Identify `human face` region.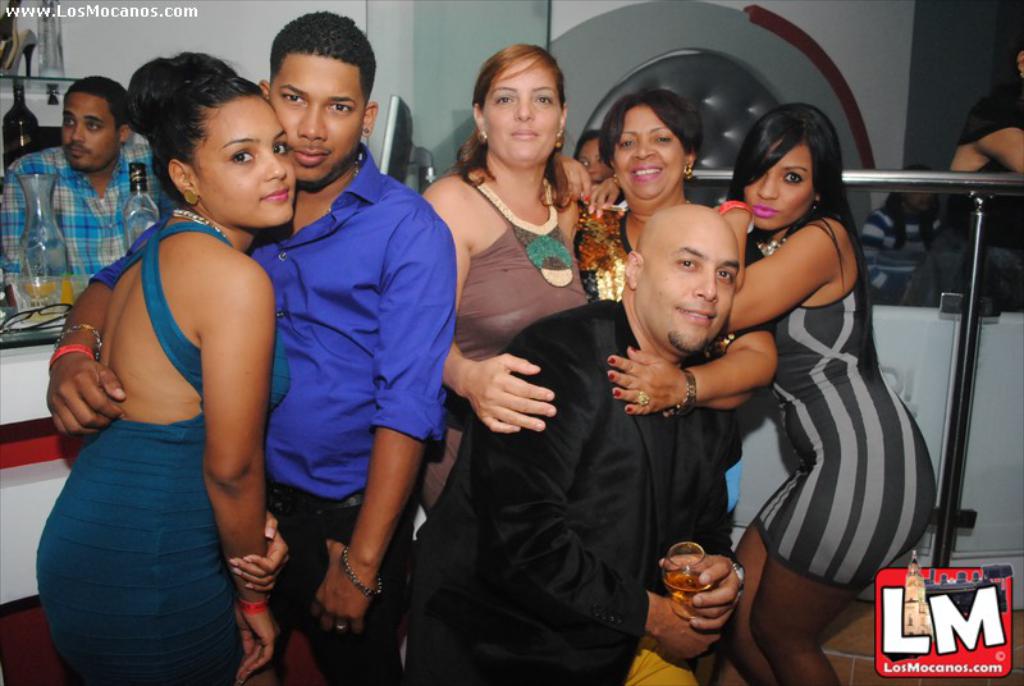
Region: {"left": 60, "top": 88, "right": 119, "bottom": 170}.
